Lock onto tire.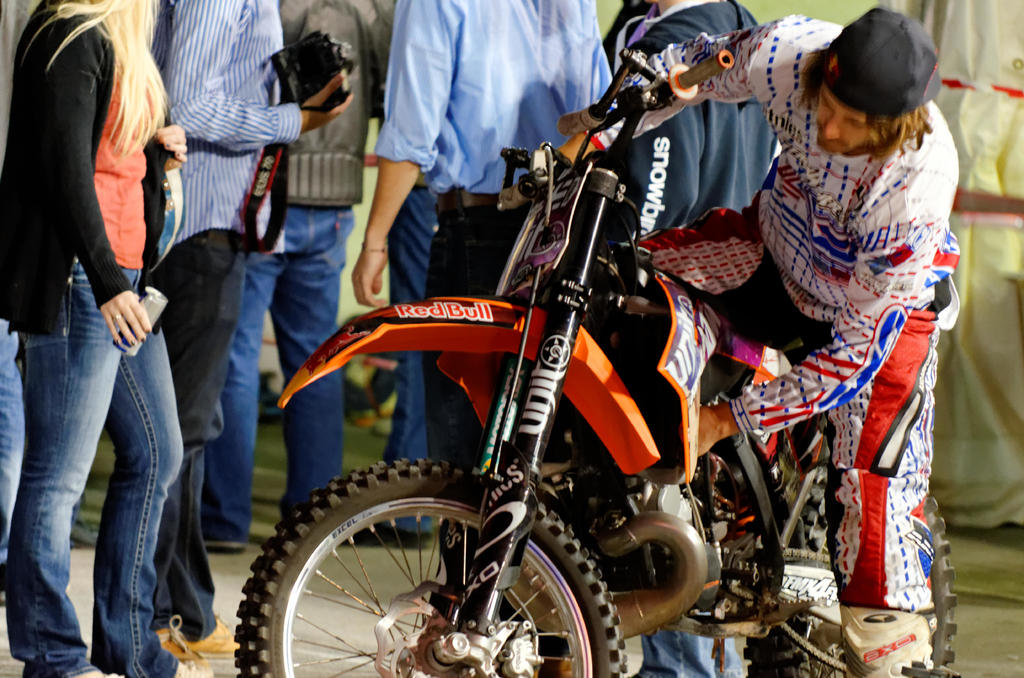
Locked: [744, 420, 957, 677].
